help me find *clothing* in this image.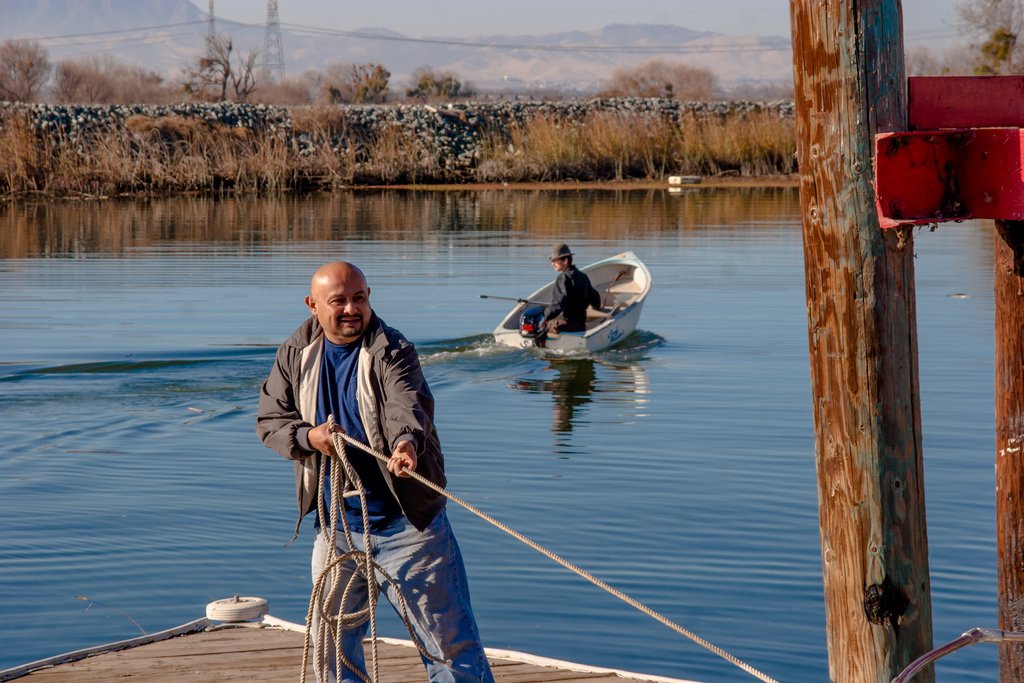
Found it: Rect(539, 256, 596, 335).
